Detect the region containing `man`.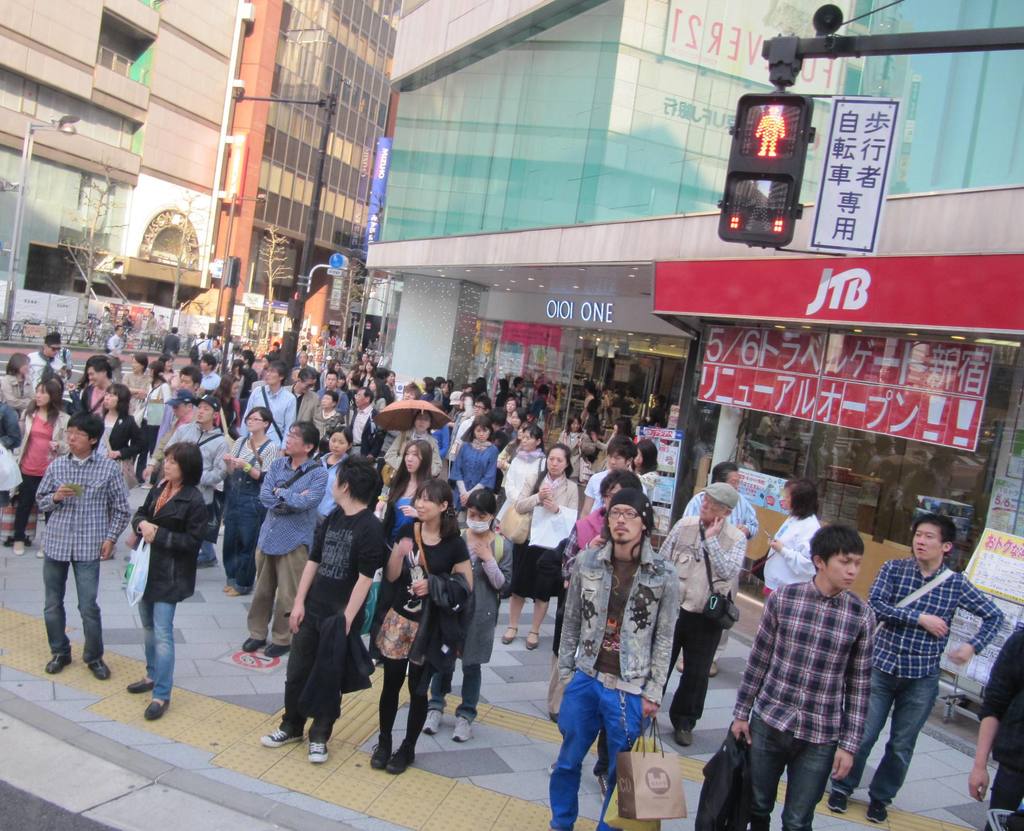
crop(306, 327, 312, 344).
